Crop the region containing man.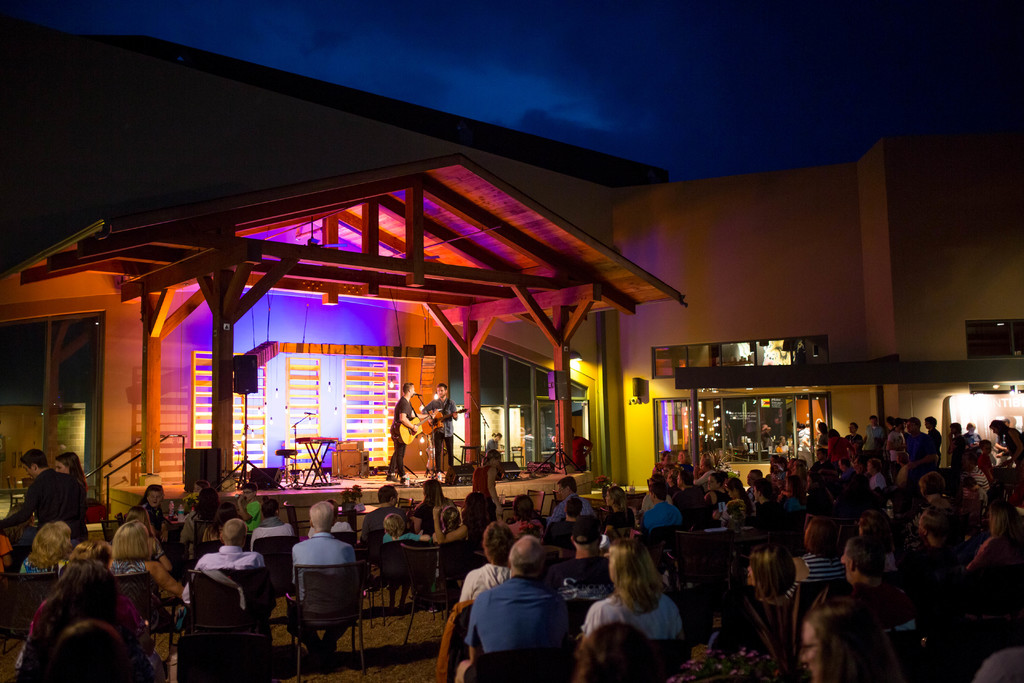
Crop region: bbox=[547, 475, 598, 529].
